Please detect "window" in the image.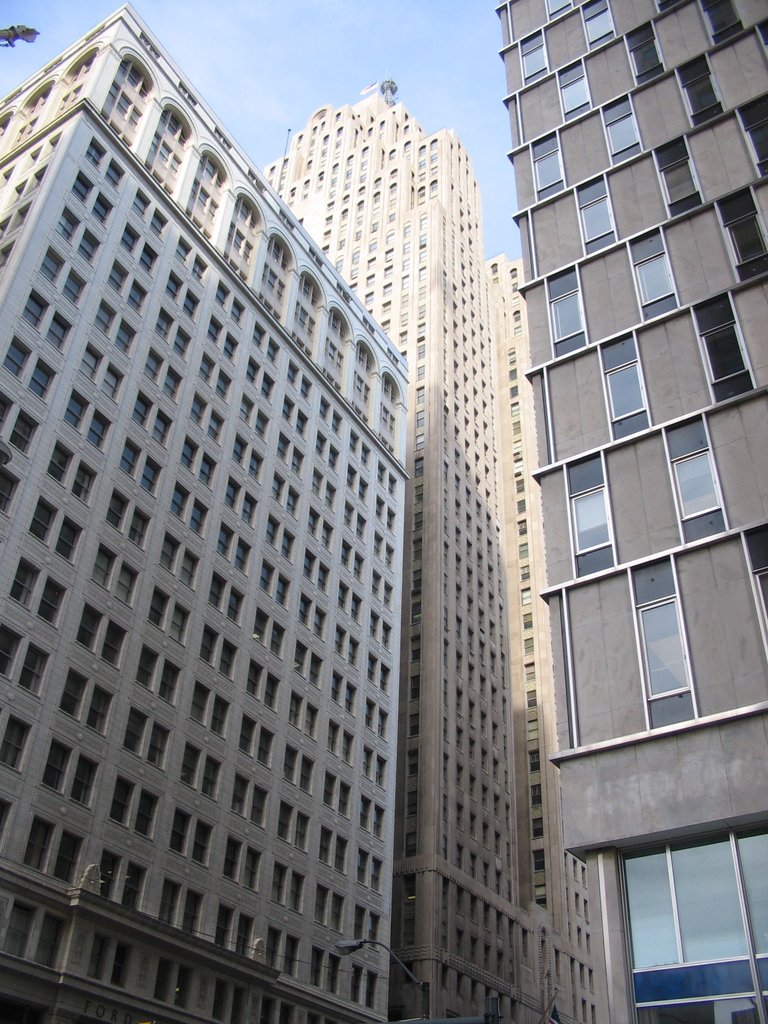
crop(341, 680, 359, 712).
